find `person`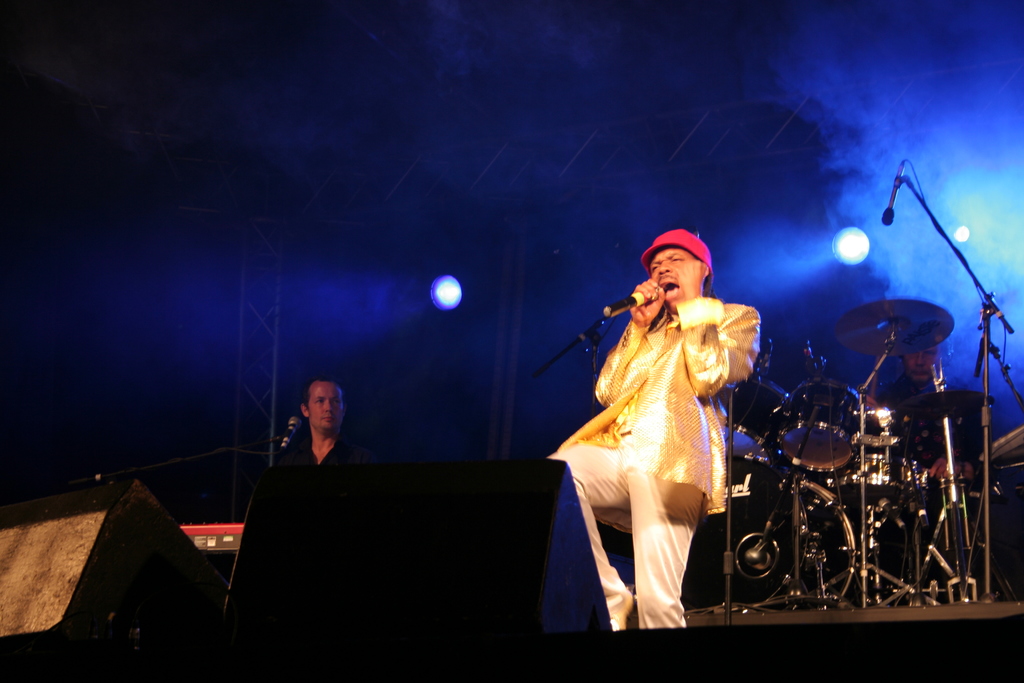
bbox=[291, 374, 375, 468]
